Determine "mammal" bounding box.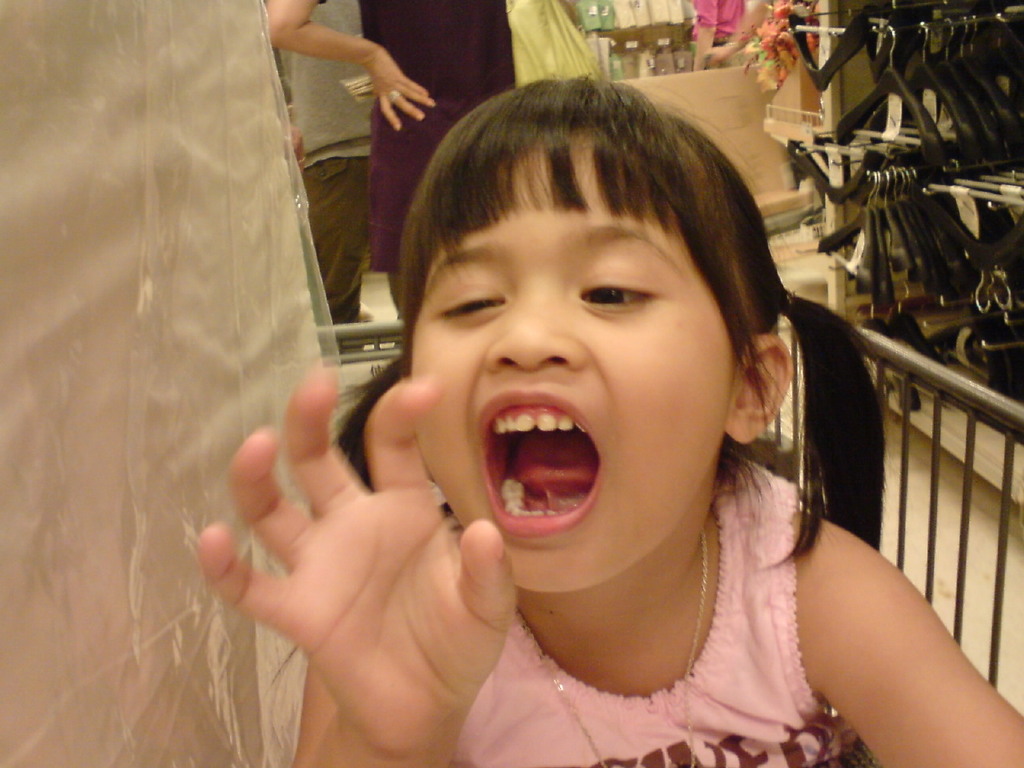
Determined: box=[686, 0, 770, 68].
